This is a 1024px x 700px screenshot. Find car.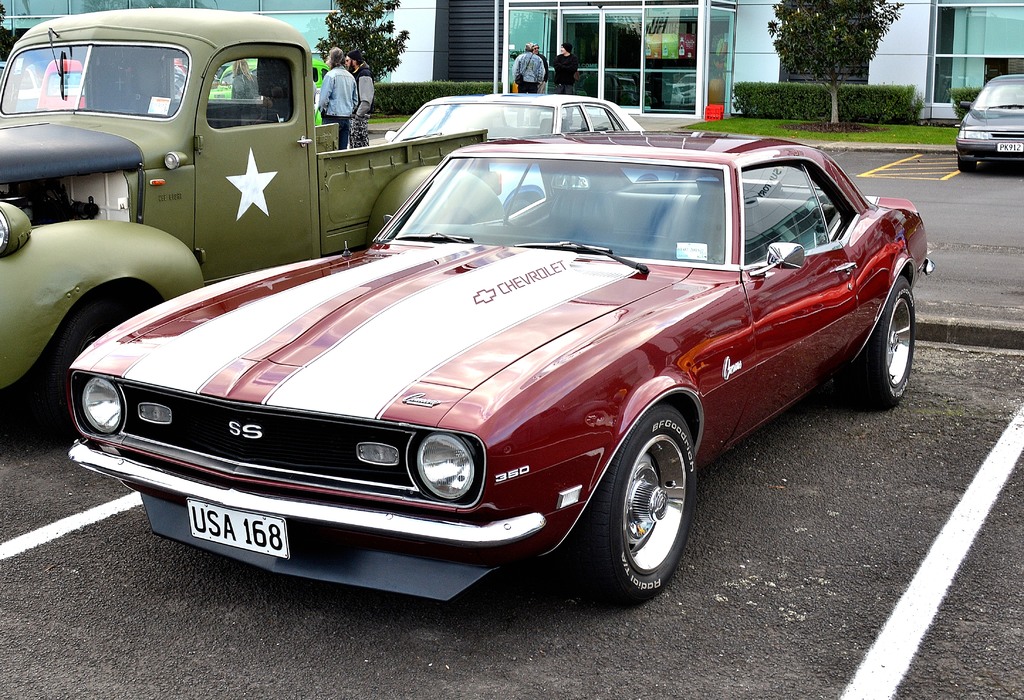
Bounding box: 38:54:85:118.
